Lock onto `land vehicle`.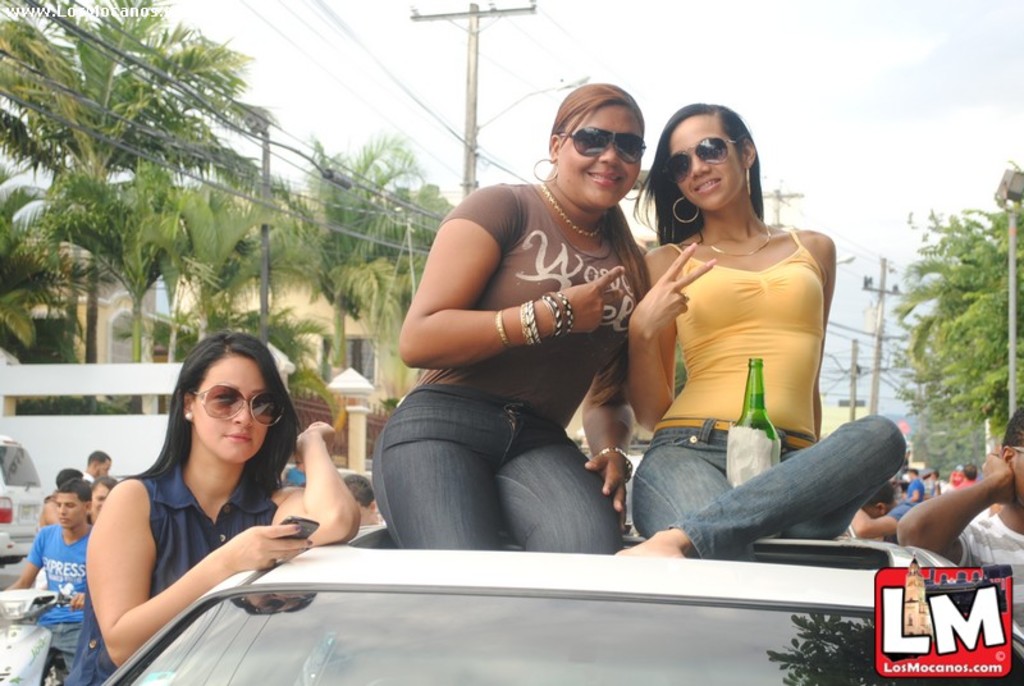
Locked: 0 434 46 571.
